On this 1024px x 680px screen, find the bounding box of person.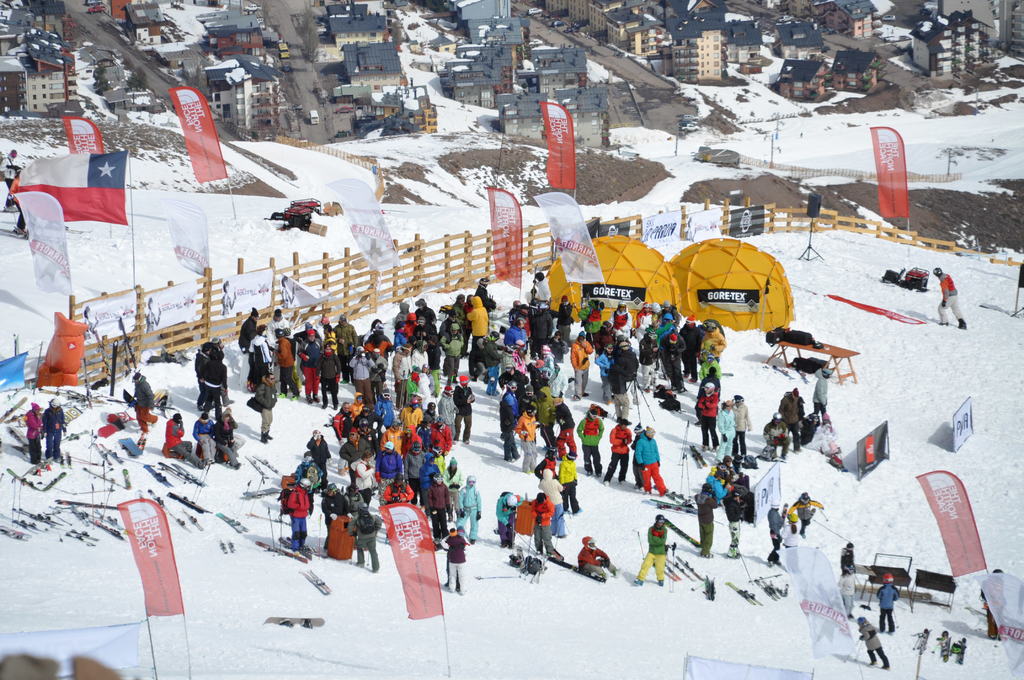
Bounding box: 724 492 746 556.
